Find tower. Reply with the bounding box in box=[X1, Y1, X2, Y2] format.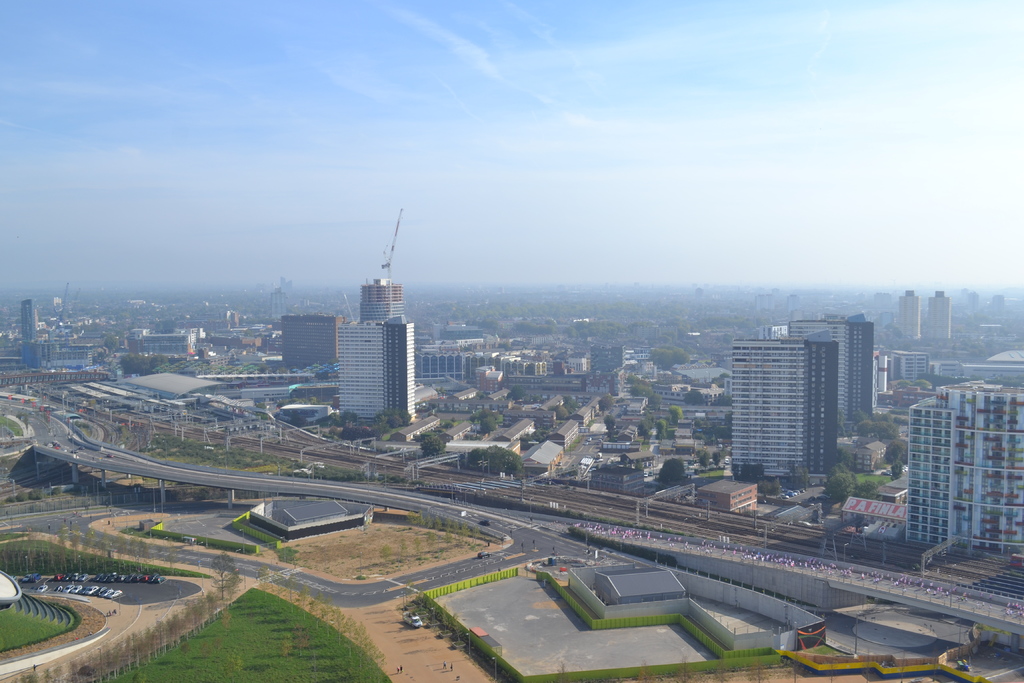
box=[262, 272, 296, 324].
